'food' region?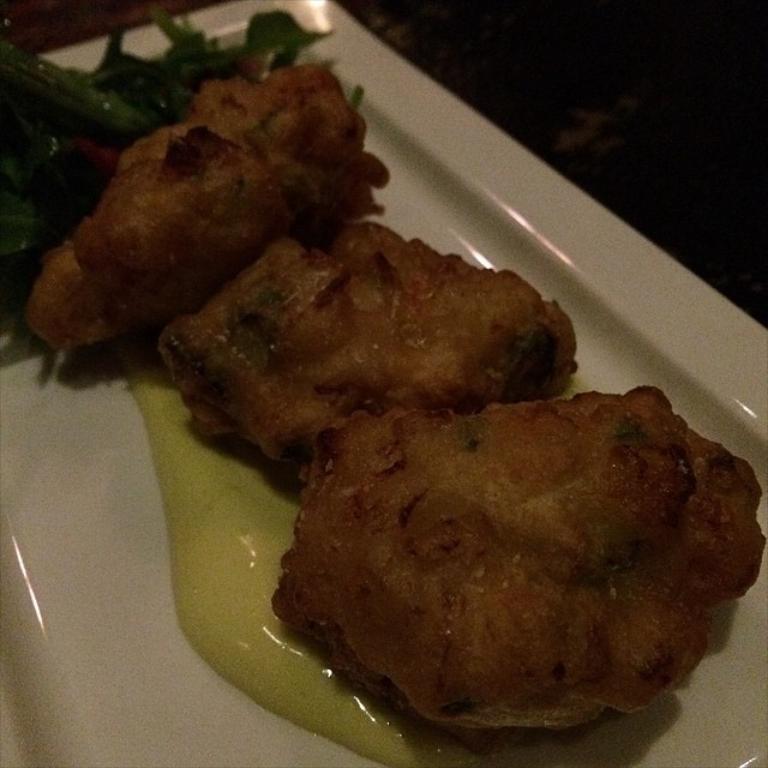
bbox=(121, 232, 767, 767)
